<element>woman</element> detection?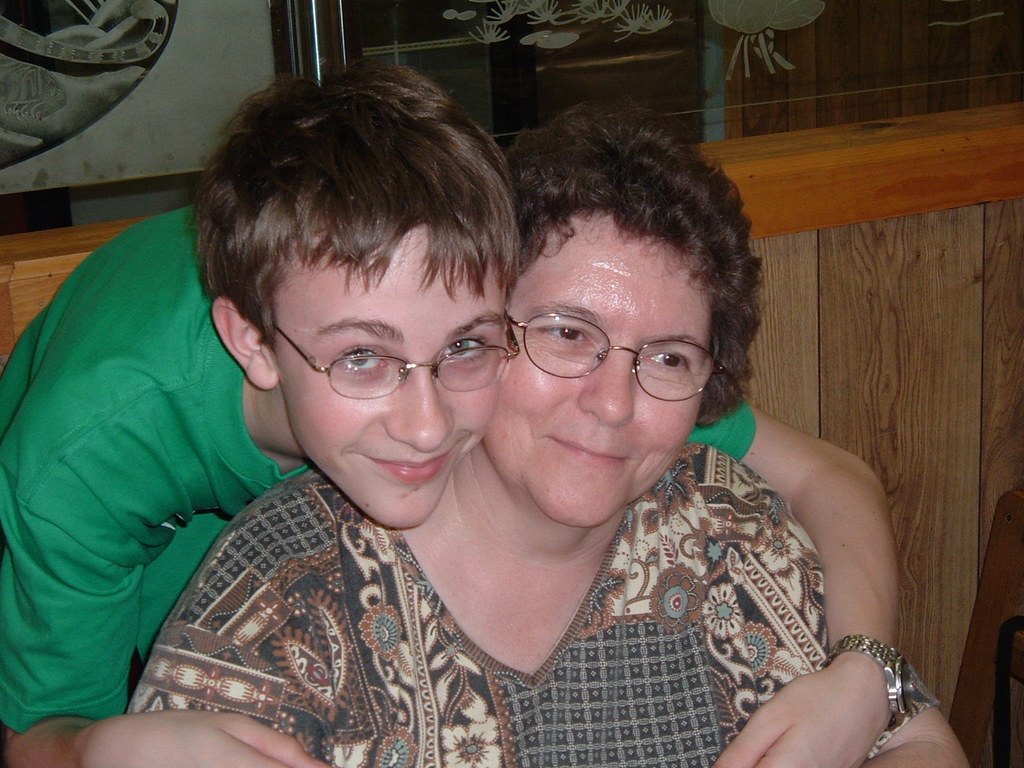
[left=113, top=107, right=976, bottom=767]
